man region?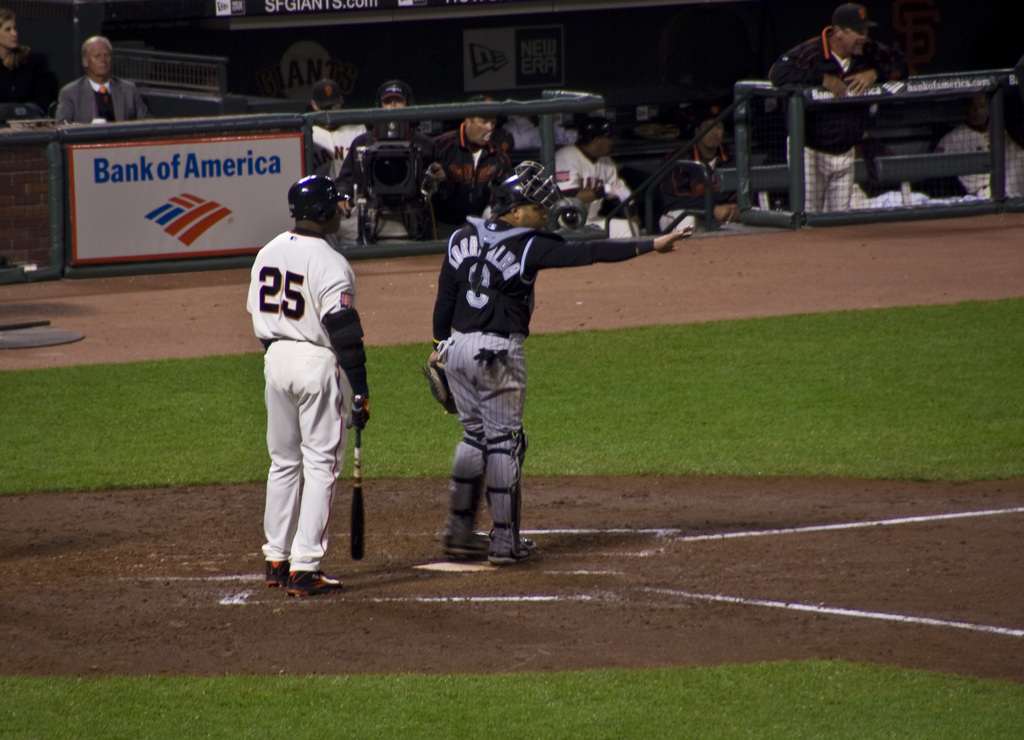
[761, 6, 905, 218]
